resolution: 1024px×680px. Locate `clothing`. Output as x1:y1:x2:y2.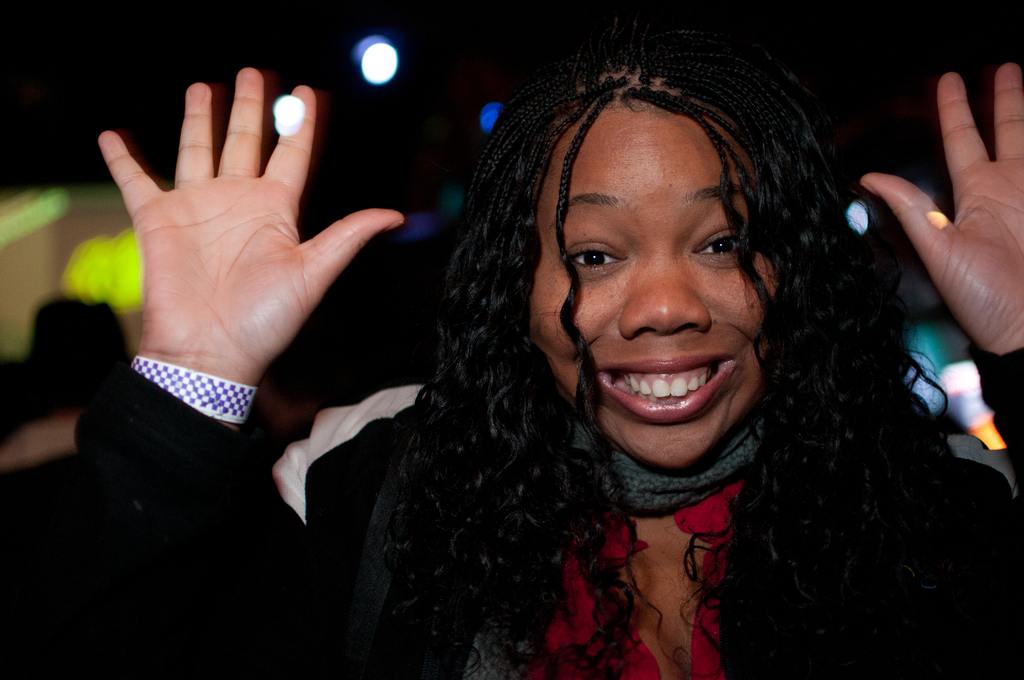
74:343:1023:679.
